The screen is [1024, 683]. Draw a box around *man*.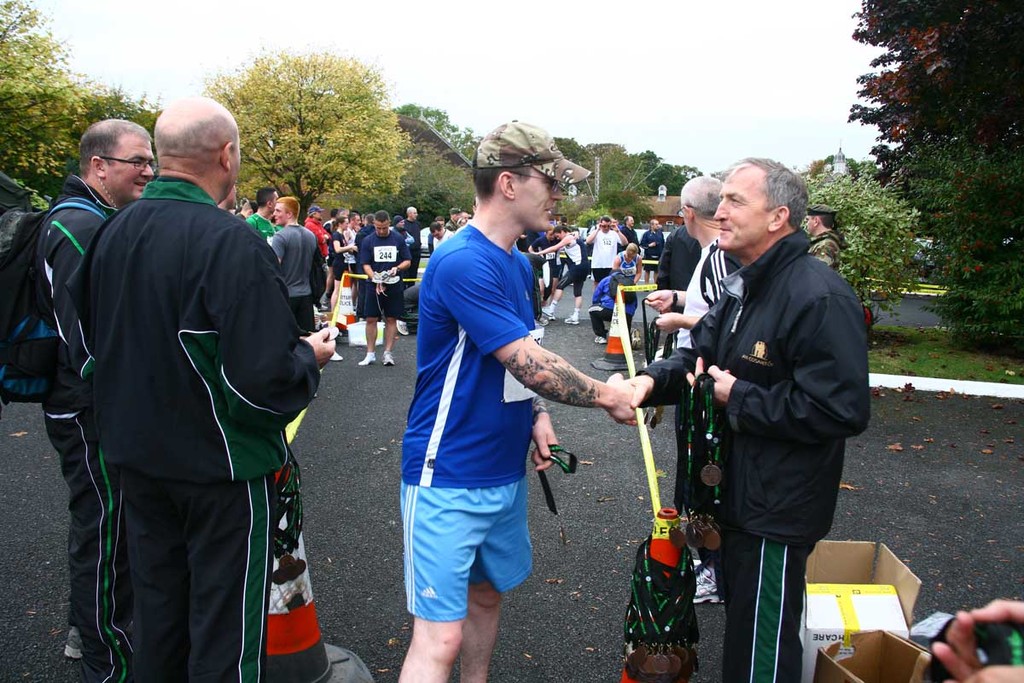
268, 196, 321, 341.
